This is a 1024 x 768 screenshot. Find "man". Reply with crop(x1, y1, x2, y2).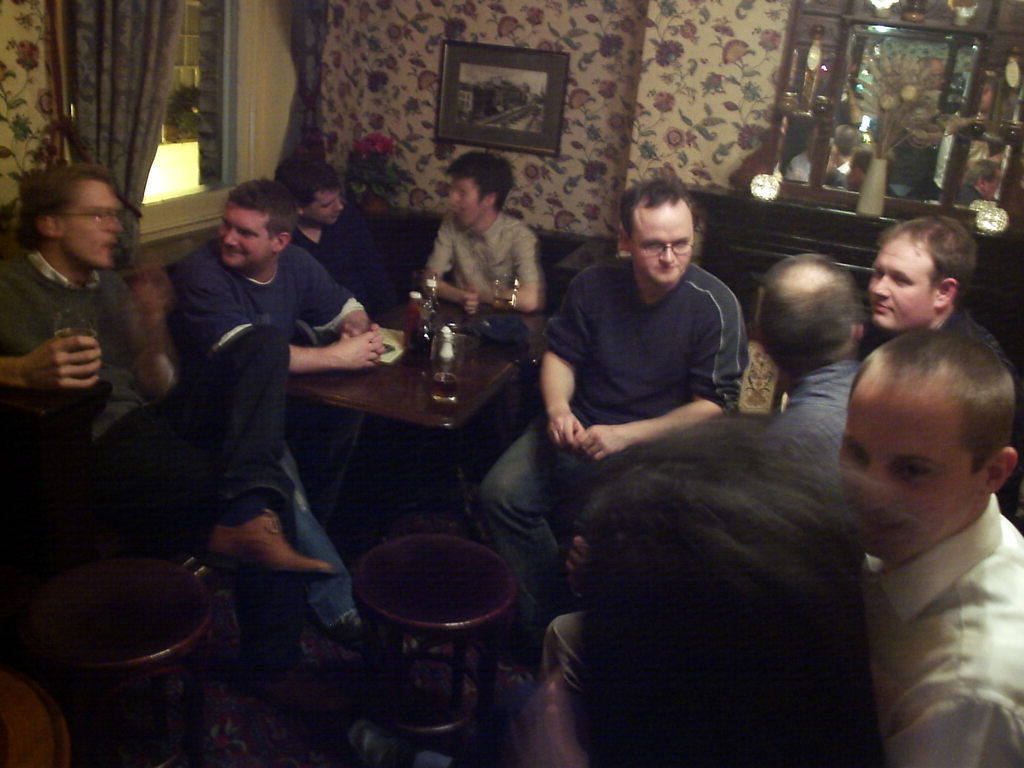
crop(417, 153, 543, 321).
